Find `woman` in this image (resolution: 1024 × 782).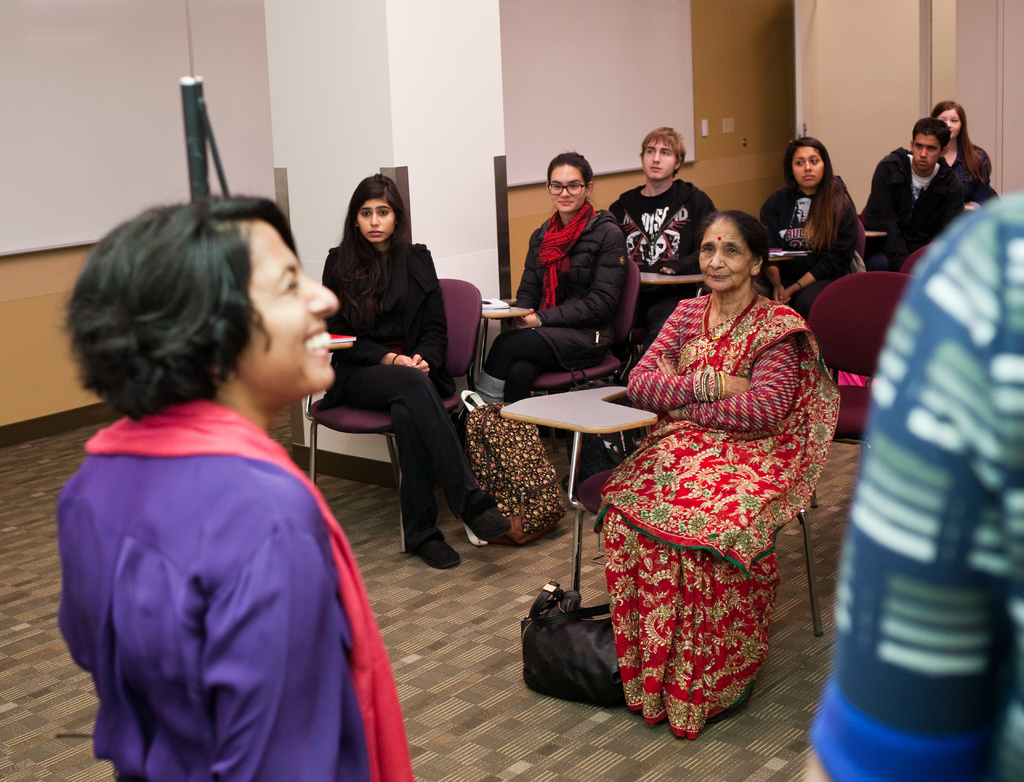
589/173/832/737.
